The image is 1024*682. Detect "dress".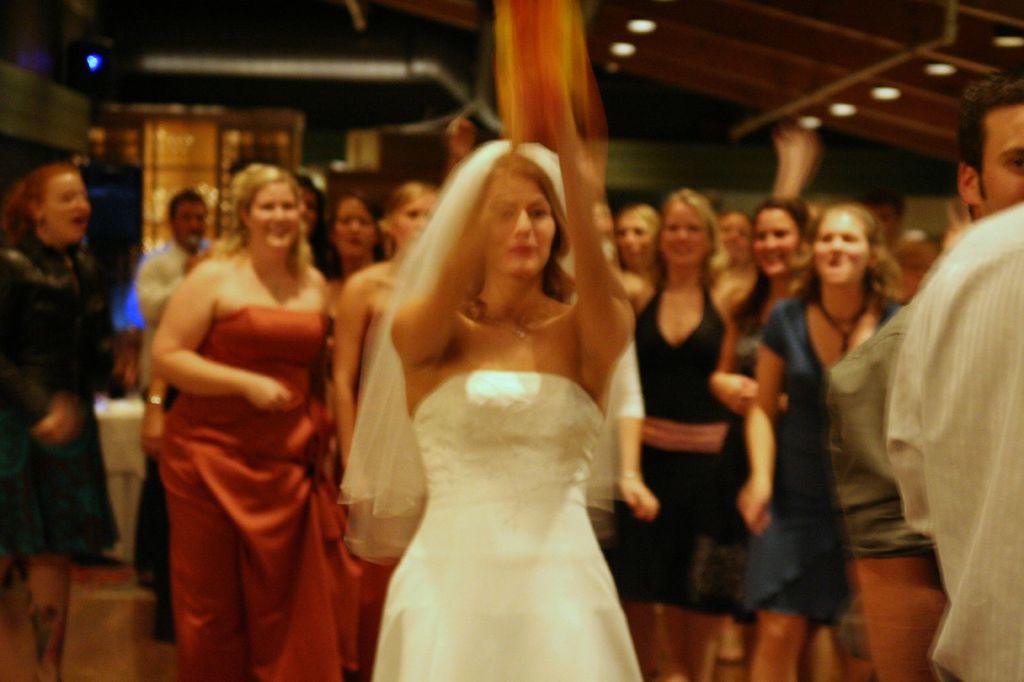
Detection: [x1=737, y1=299, x2=905, y2=624].
